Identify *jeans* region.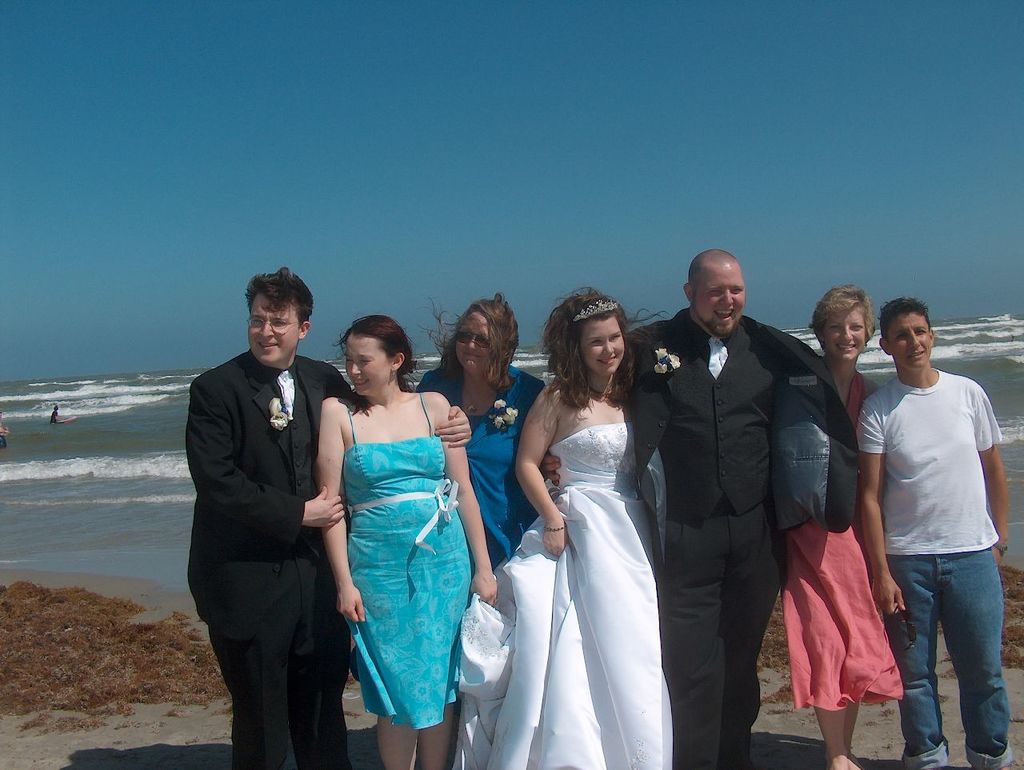
Region: rect(886, 543, 1009, 764).
